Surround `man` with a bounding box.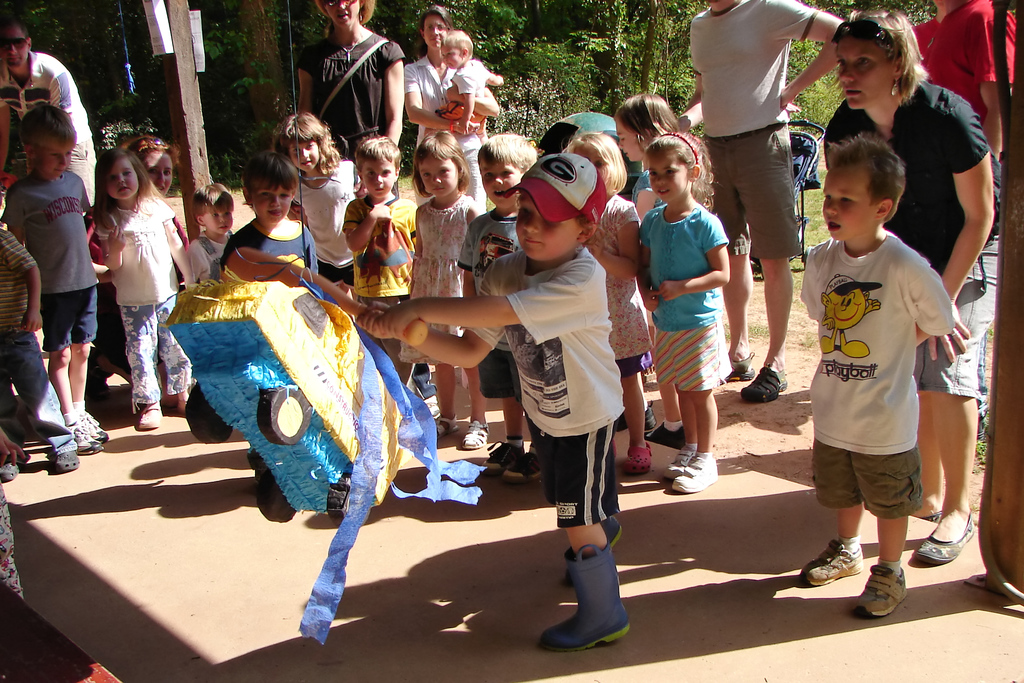
<bbox>702, 6, 831, 456</bbox>.
